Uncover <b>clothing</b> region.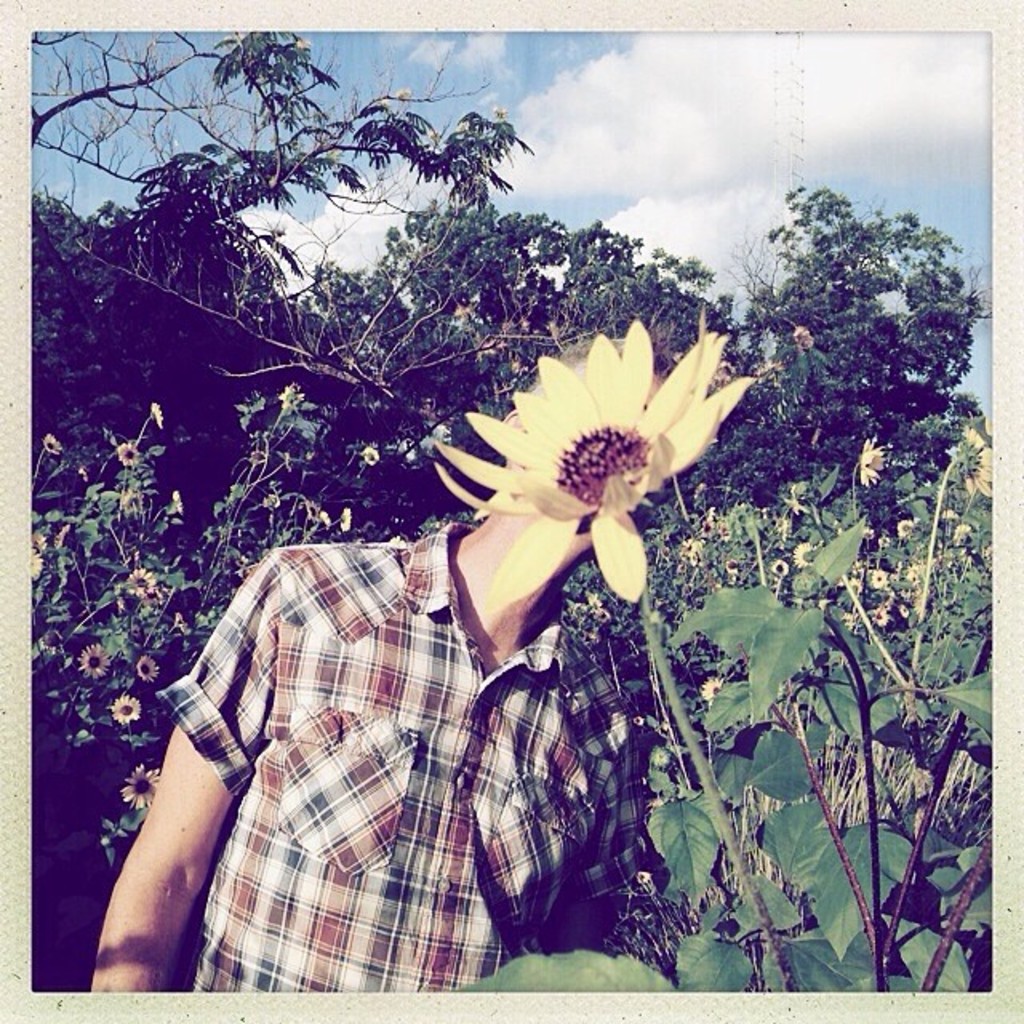
Uncovered: 141:432:685:994.
